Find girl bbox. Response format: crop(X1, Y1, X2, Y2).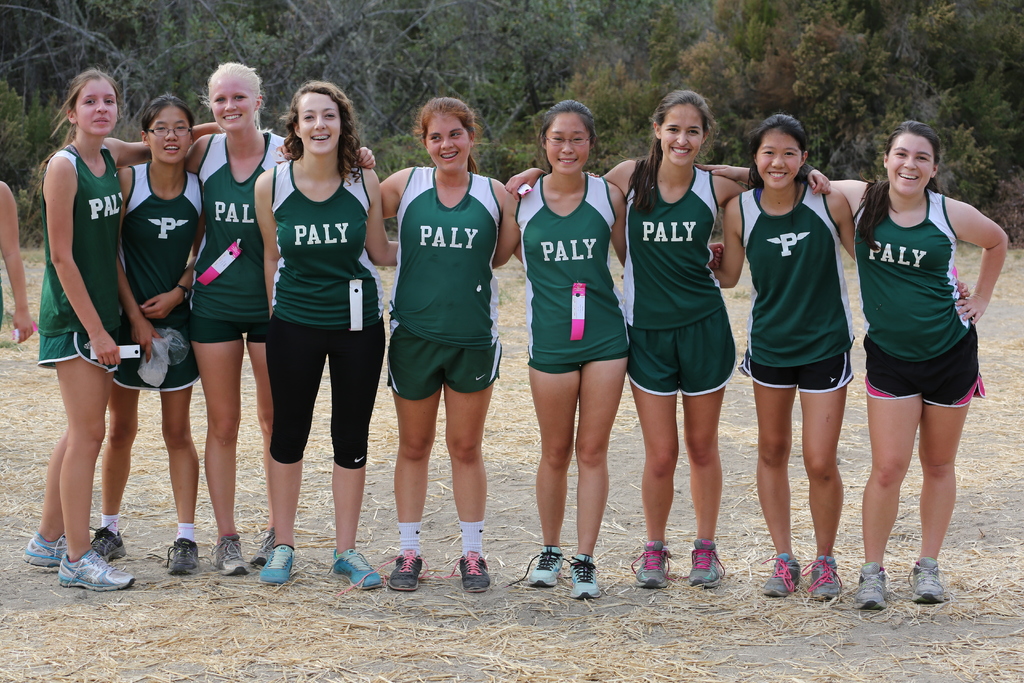
crop(254, 80, 404, 582).
